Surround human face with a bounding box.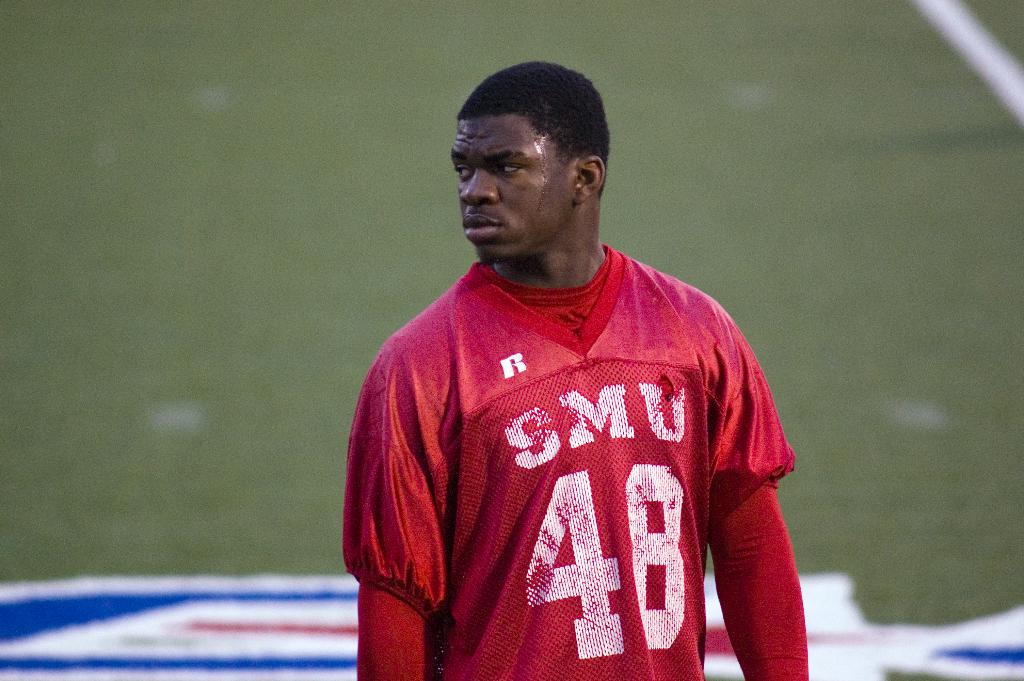
[449, 117, 573, 261].
